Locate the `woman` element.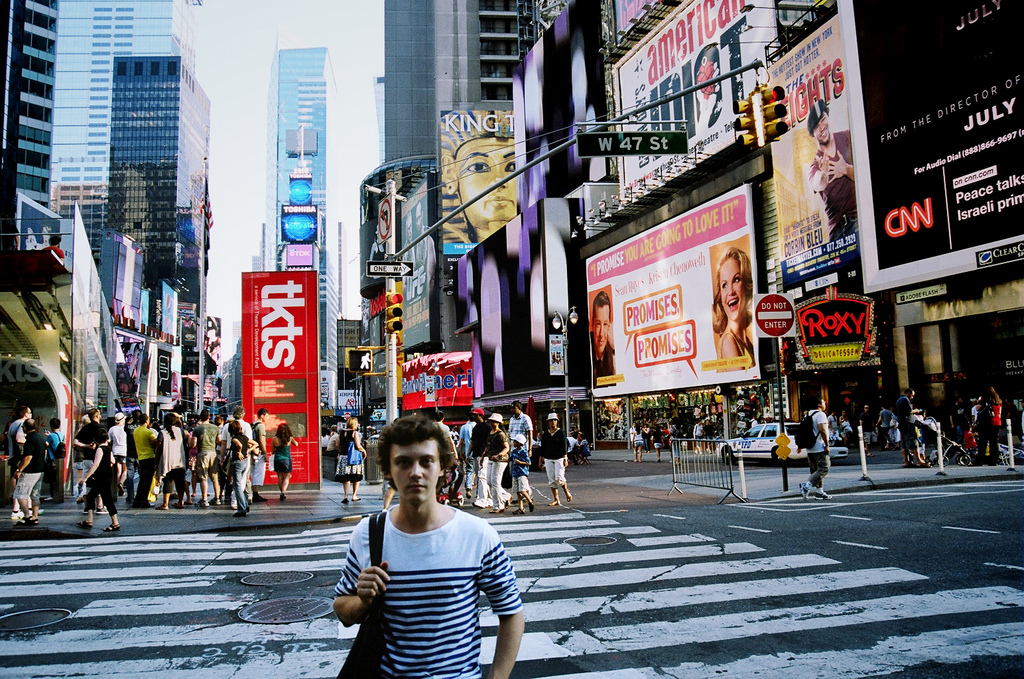
Element bbox: x1=486 y1=416 x2=510 y2=510.
